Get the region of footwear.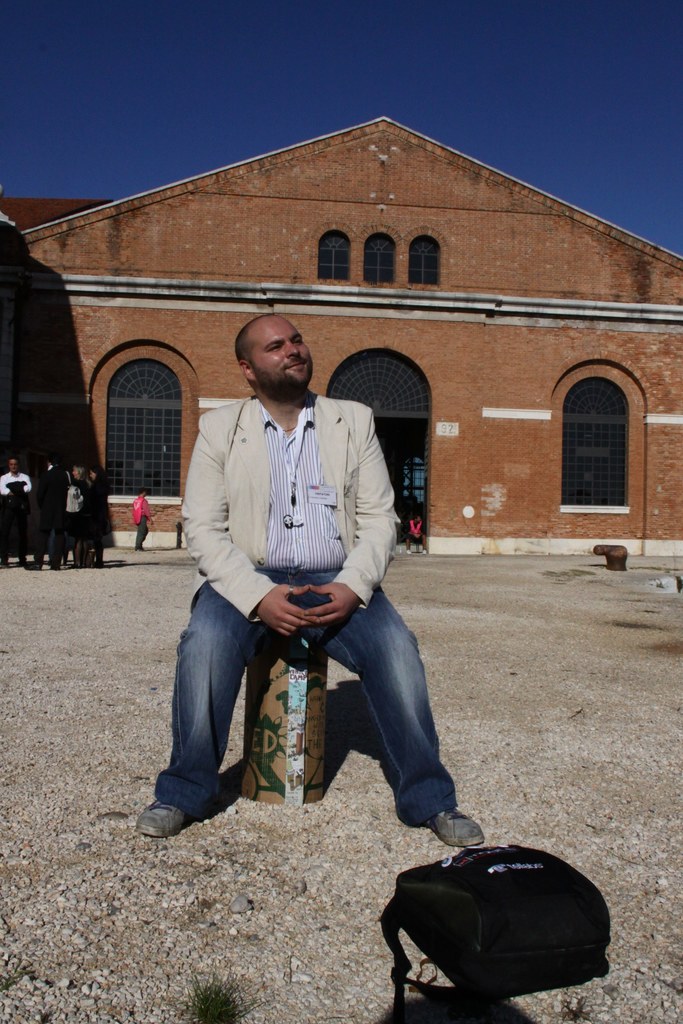
138:803:190:833.
